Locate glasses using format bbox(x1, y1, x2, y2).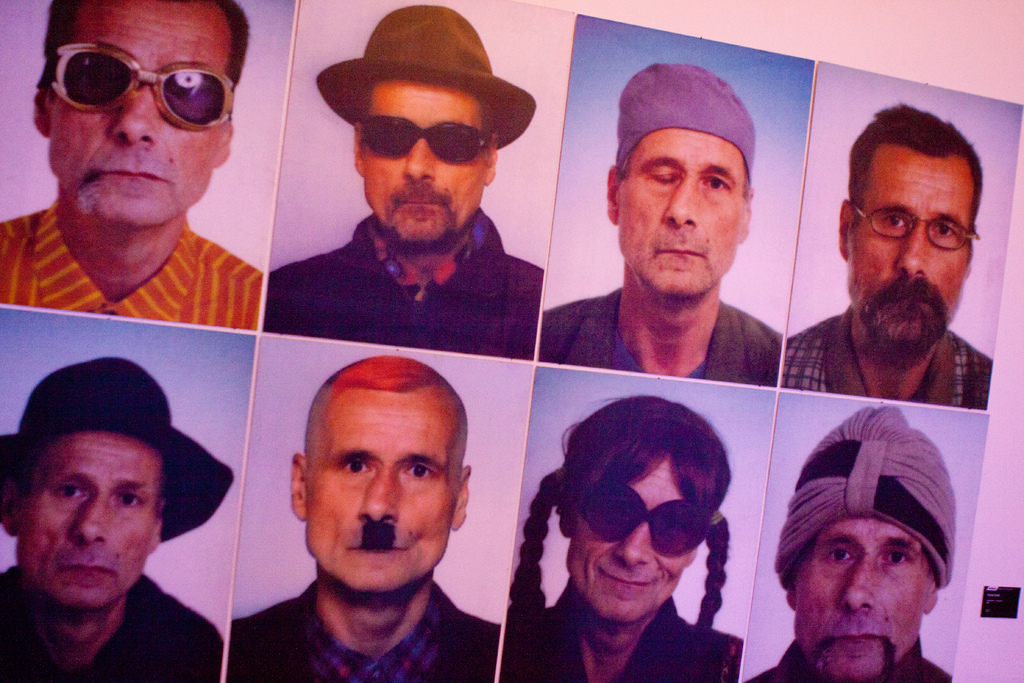
bbox(850, 203, 981, 248).
